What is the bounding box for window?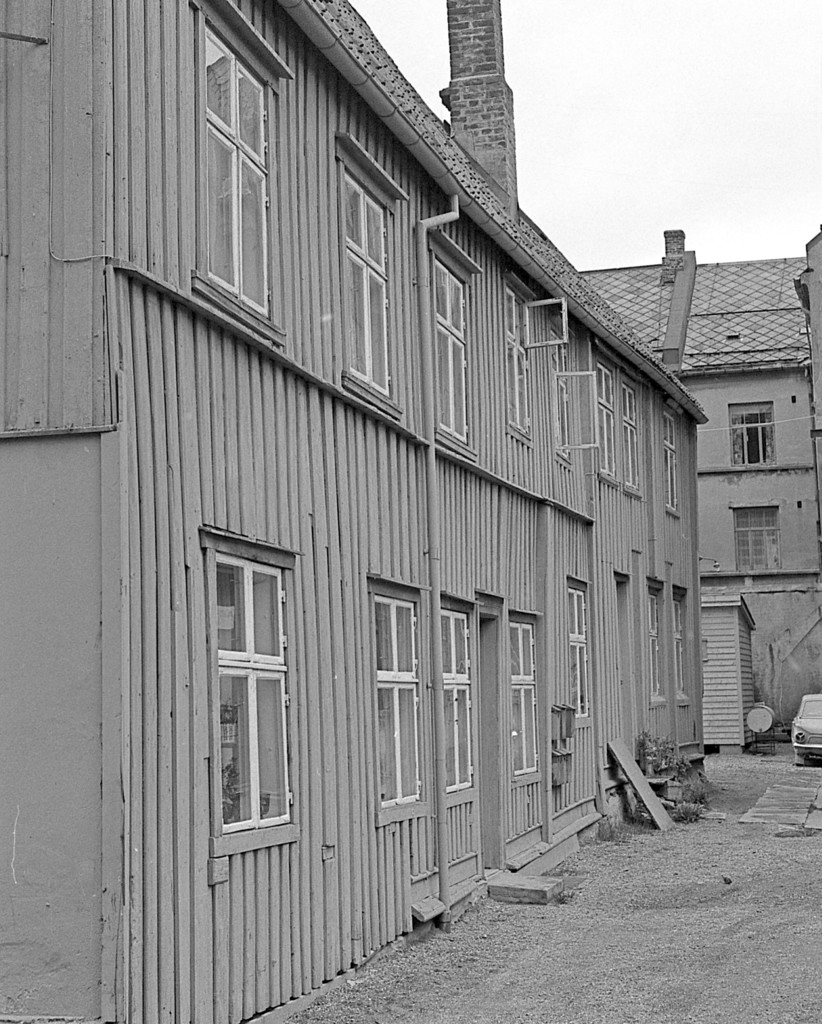
left=359, top=577, right=427, bottom=813.
